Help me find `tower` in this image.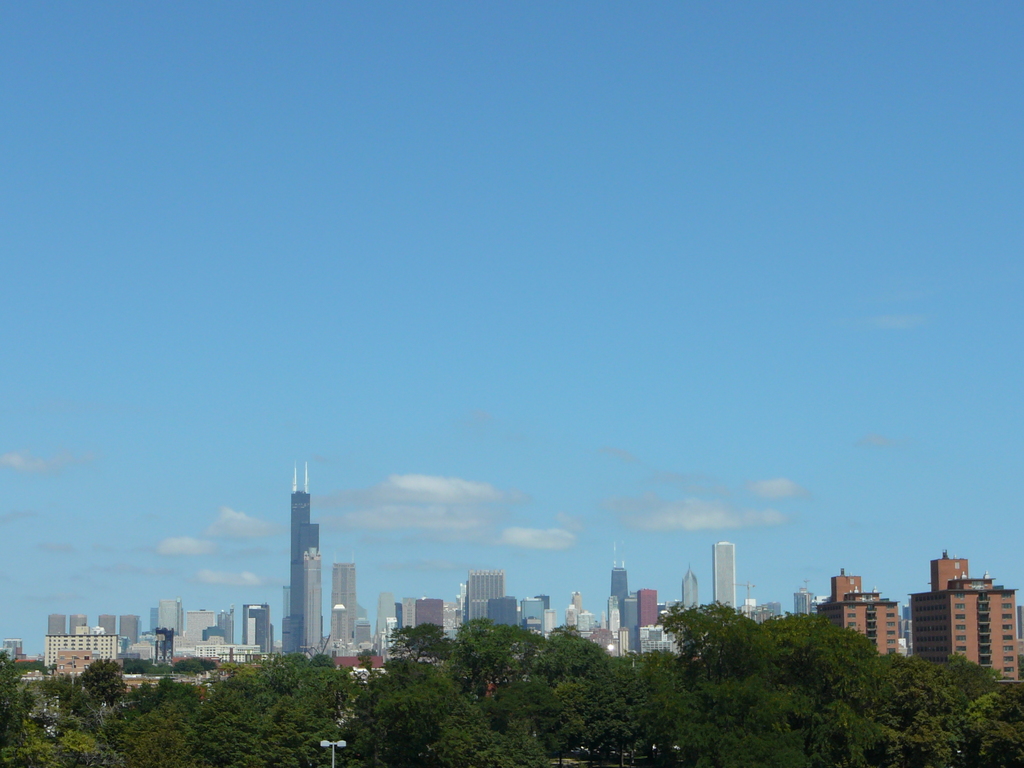
Found it: (606, 559, 634, 638).
